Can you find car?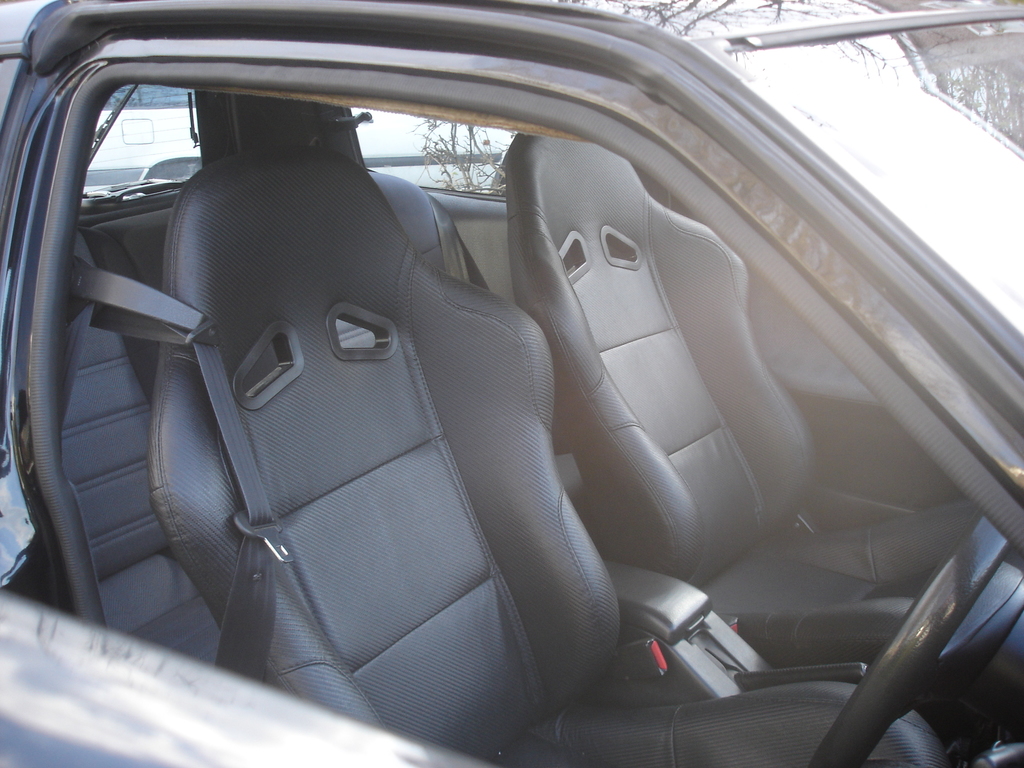
Yes, bounding box: bbox(0, 0, 1023, 767).
